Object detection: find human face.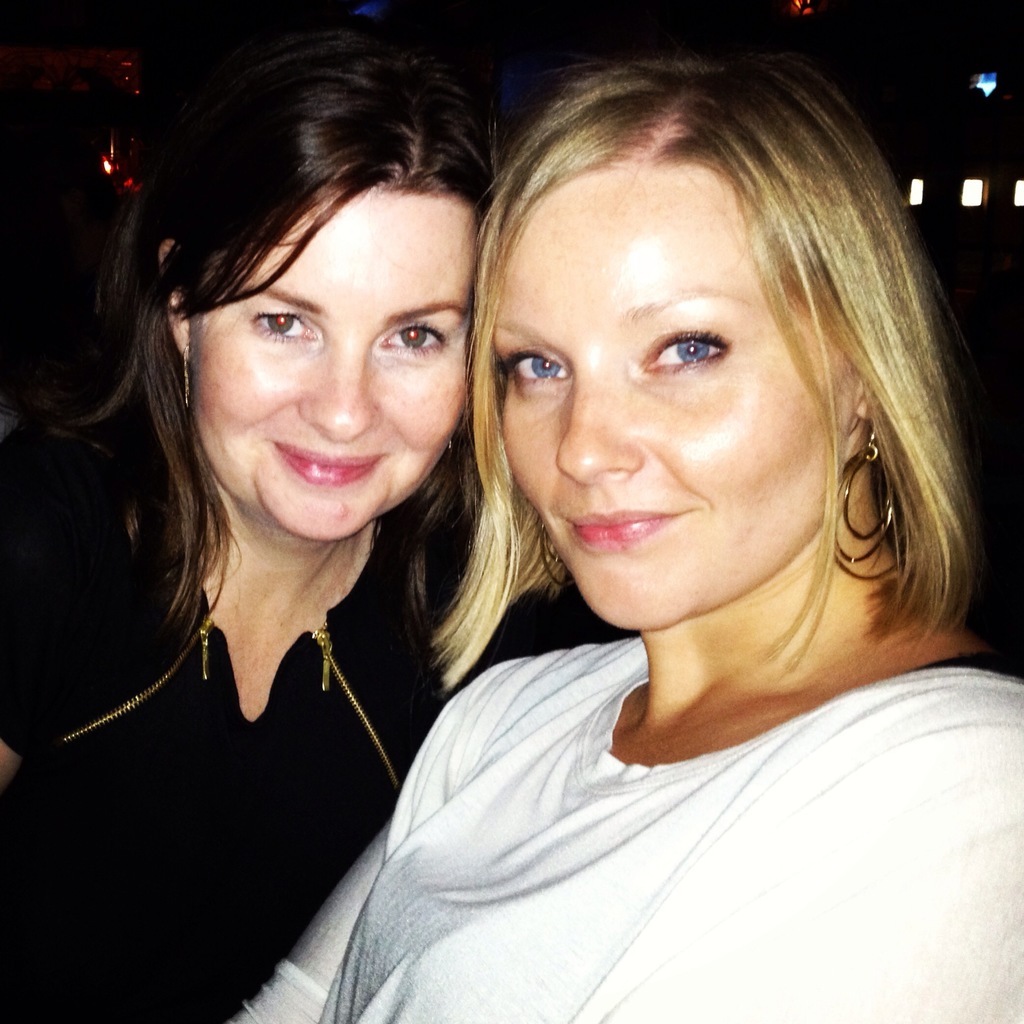
(x1=195, y1=180, x2=476, y2=543).
